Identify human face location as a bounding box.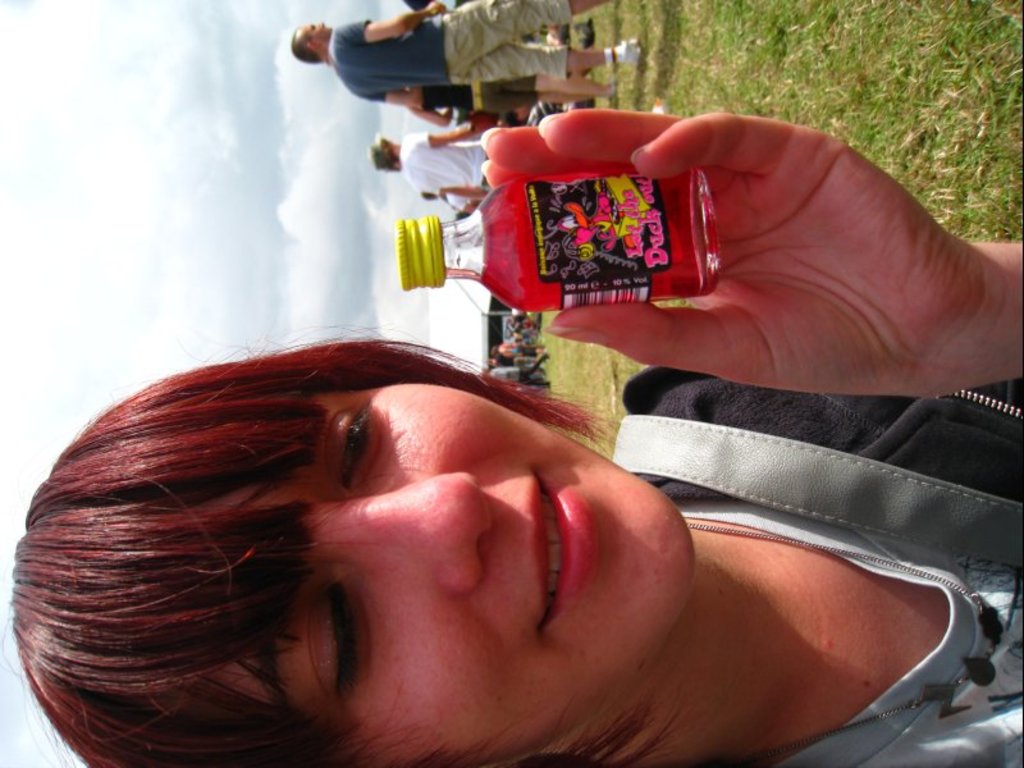
x1=301 y1=18 x2=332 y2=35.
